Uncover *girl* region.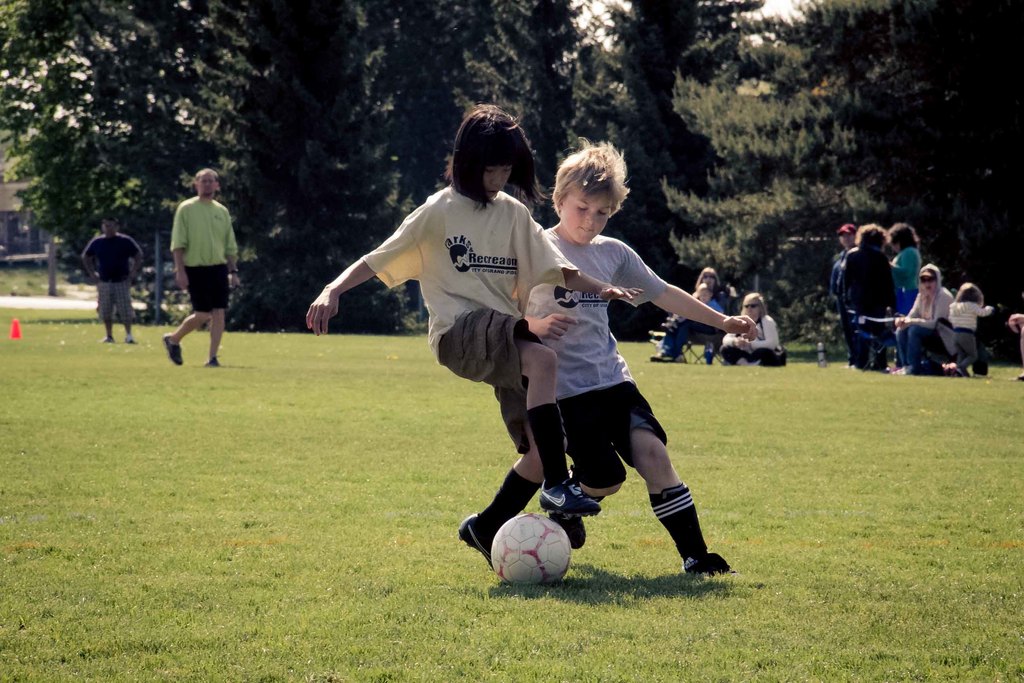
Uncovered: {"x1": 306, "y1": 105, "x2": 643, "y2": 572}.
